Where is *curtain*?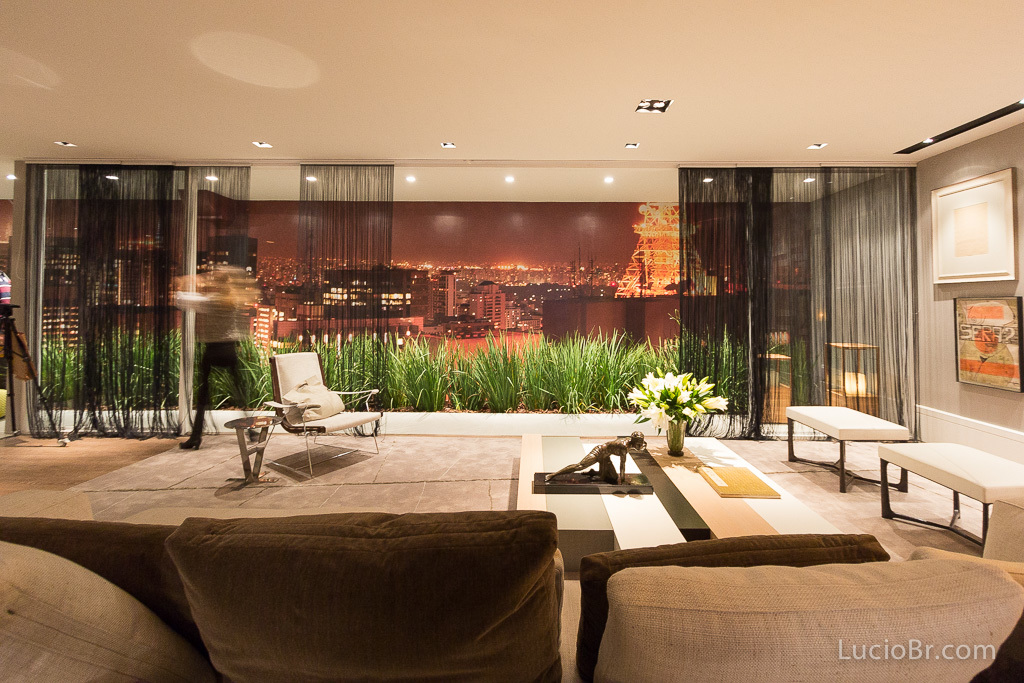
<box>25,161,247,441</box>.
